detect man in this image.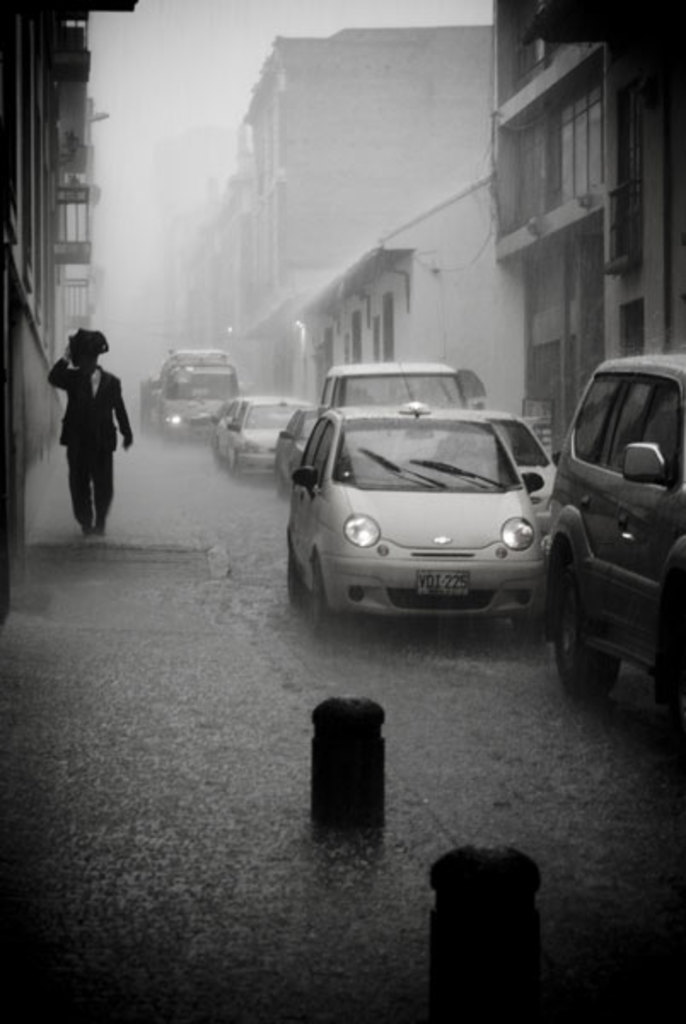
Detection: l=39, t=314, r=130, b=536.
